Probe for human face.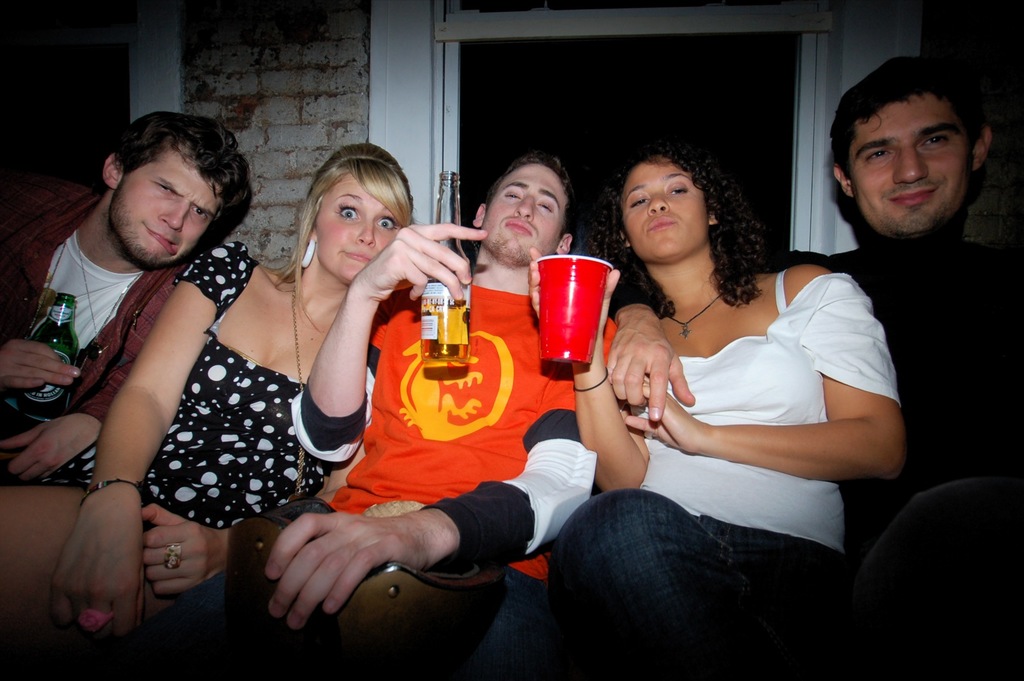
Probe result: (114, 171, 198, 267).
